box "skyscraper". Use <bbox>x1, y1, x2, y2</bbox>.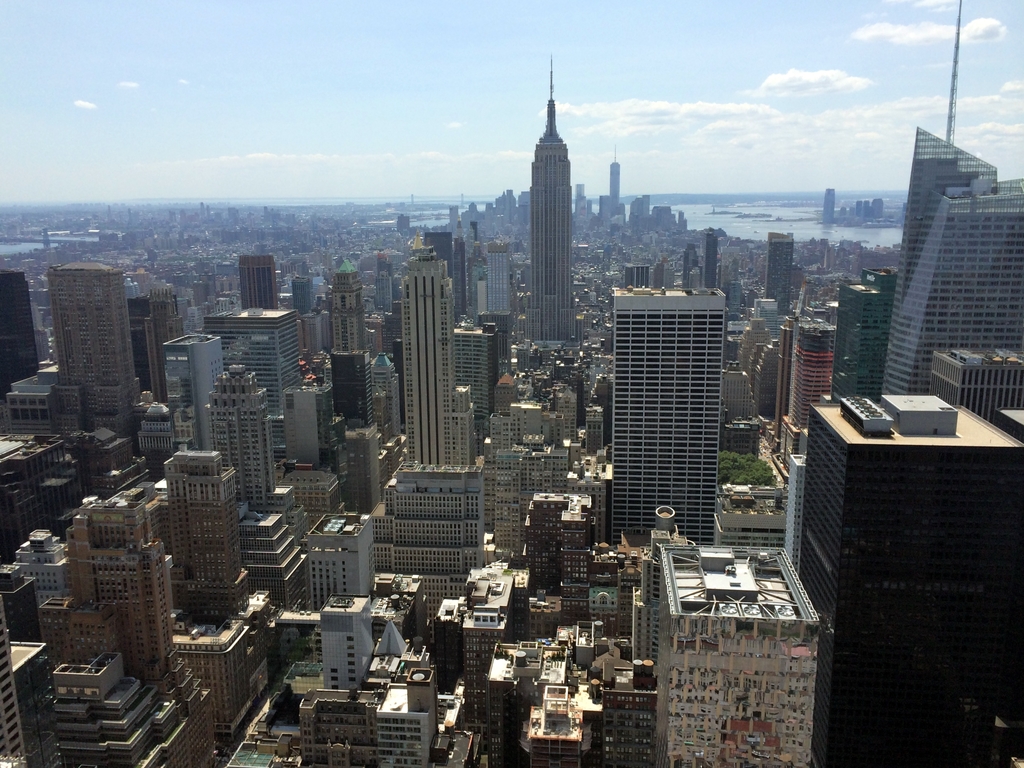
<bbox>296, 589, 445, 767</bbox>.
